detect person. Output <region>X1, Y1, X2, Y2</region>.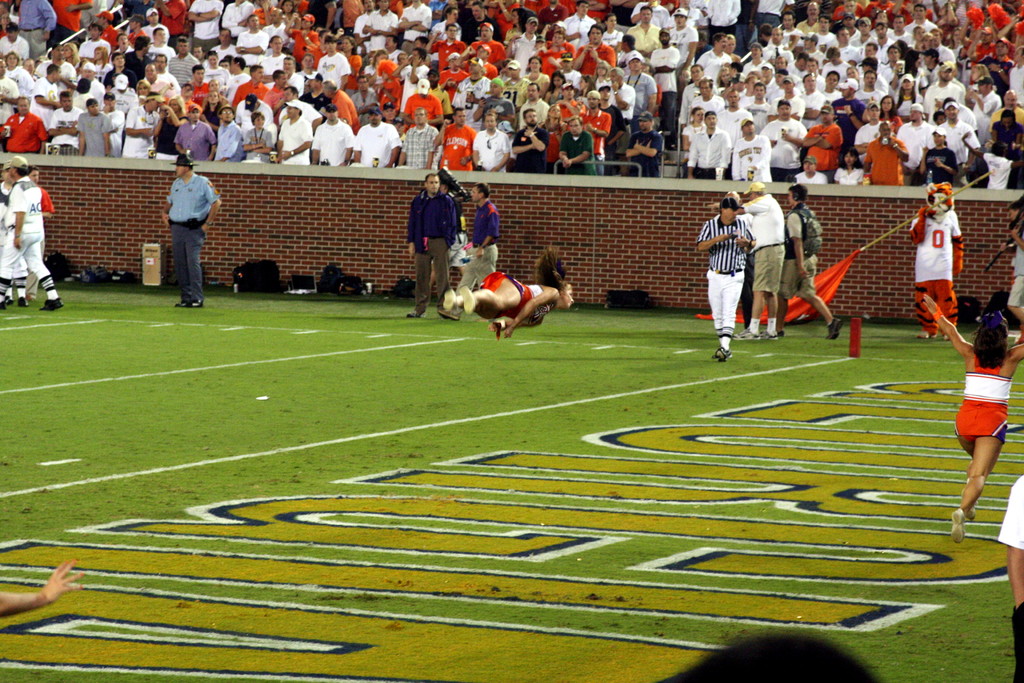
<region>0, 160, 33, 311</region>.
